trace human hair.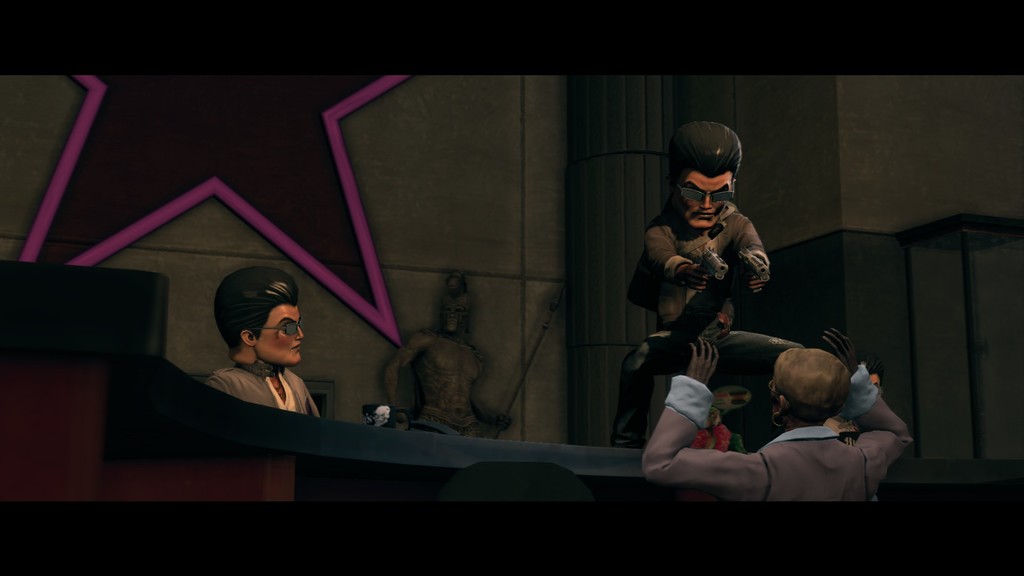
Traced to {"x1": 776, "y1": 348, "x2": 851, "y2": 426}.
